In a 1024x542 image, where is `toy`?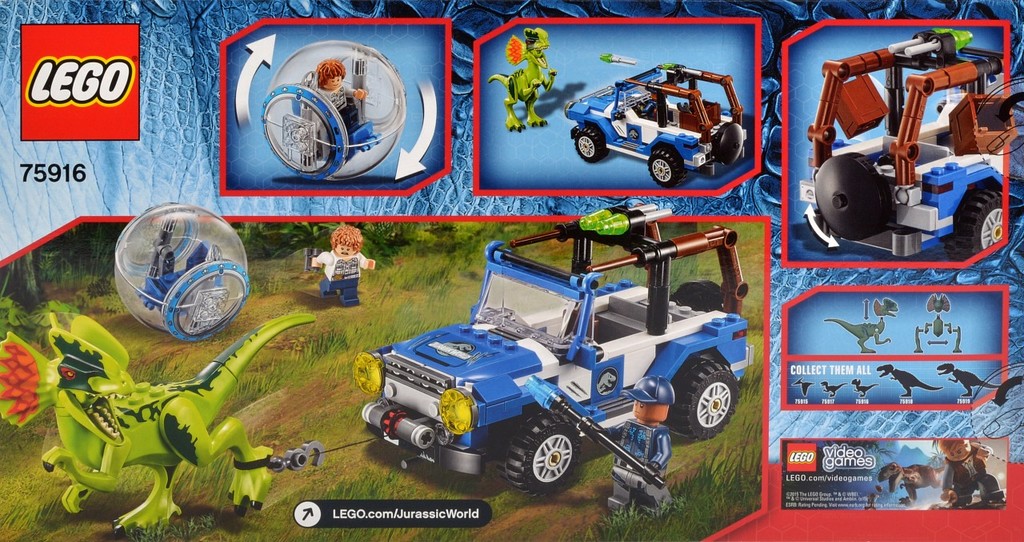
<region>924, 295, 950, 313</region>.
